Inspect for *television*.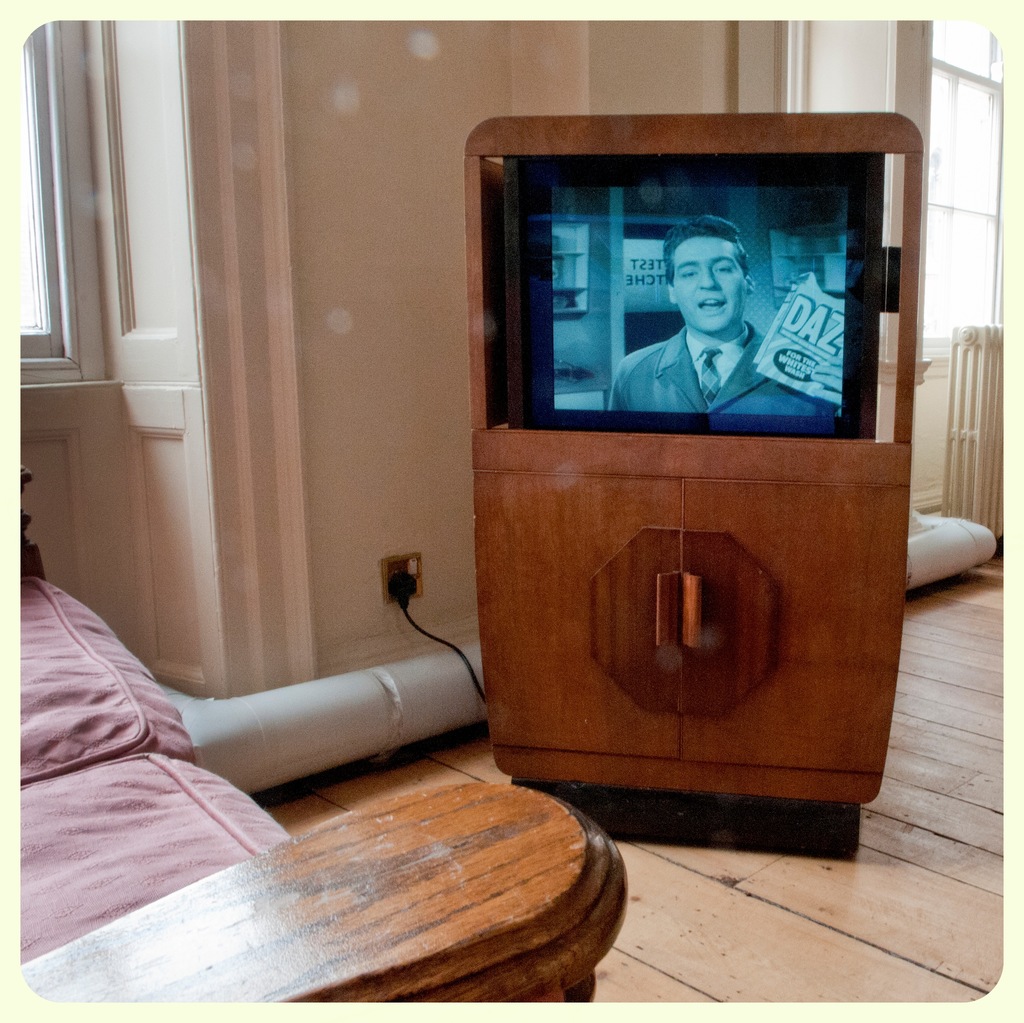
Inspection: <bbox>504, 154, 887, 437</bbox>.
